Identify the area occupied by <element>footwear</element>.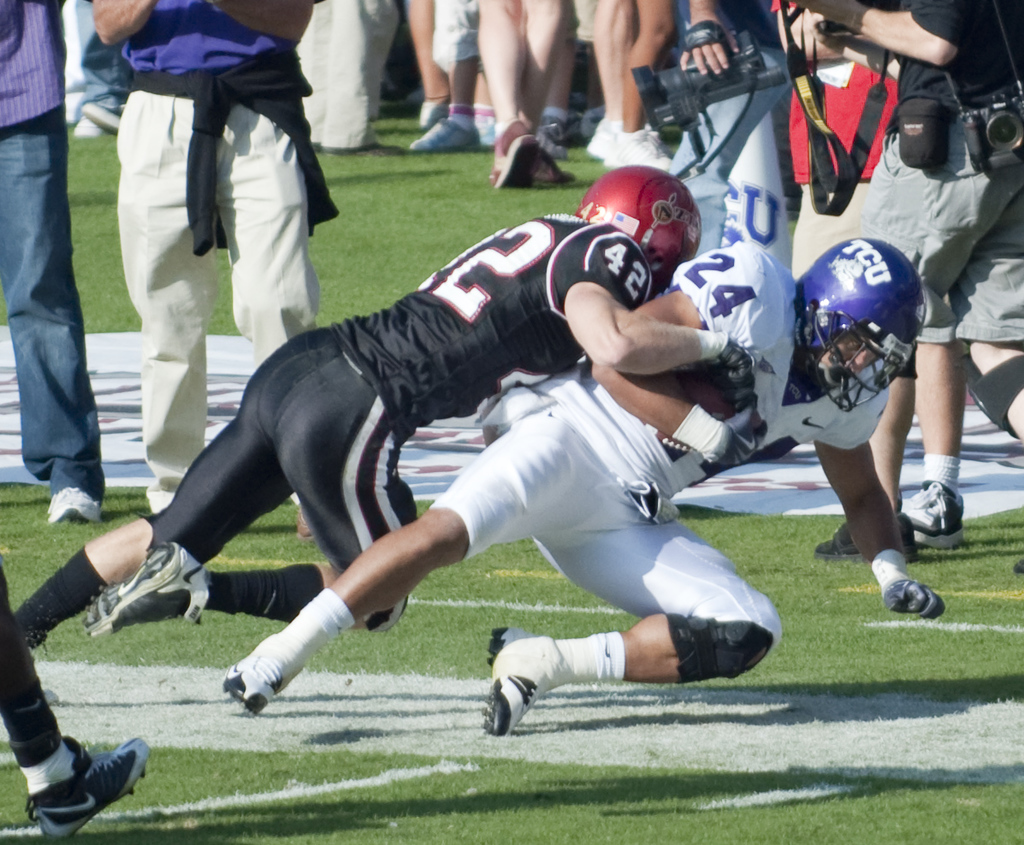
Area: bbox(583, 109, 624, 155).
